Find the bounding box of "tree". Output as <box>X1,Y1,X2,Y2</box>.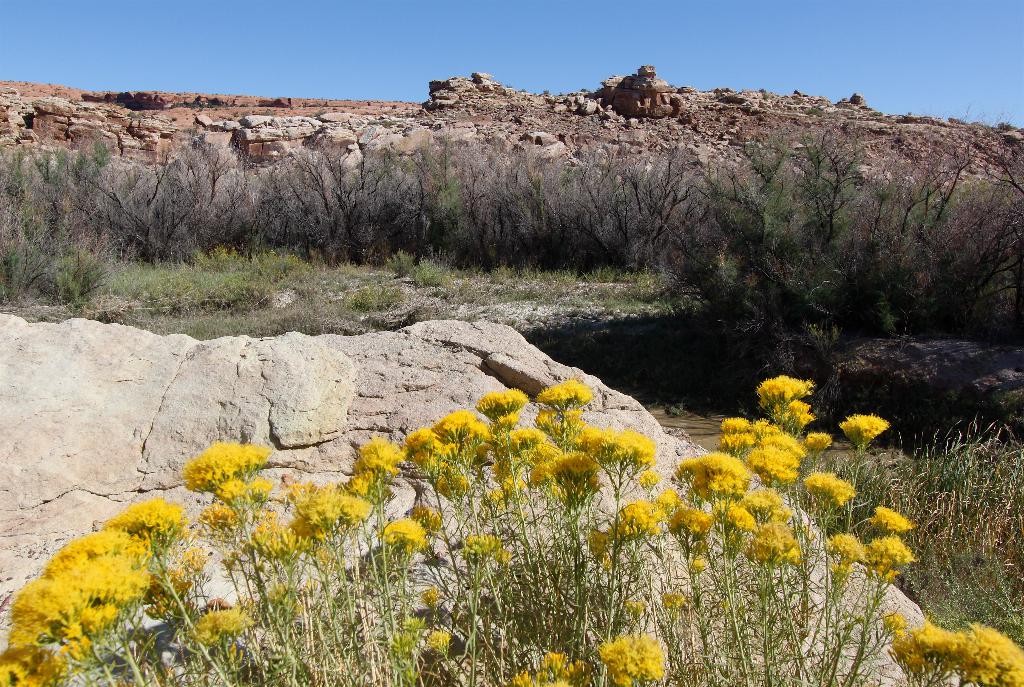
<box>0,378,1023,685</box>.
